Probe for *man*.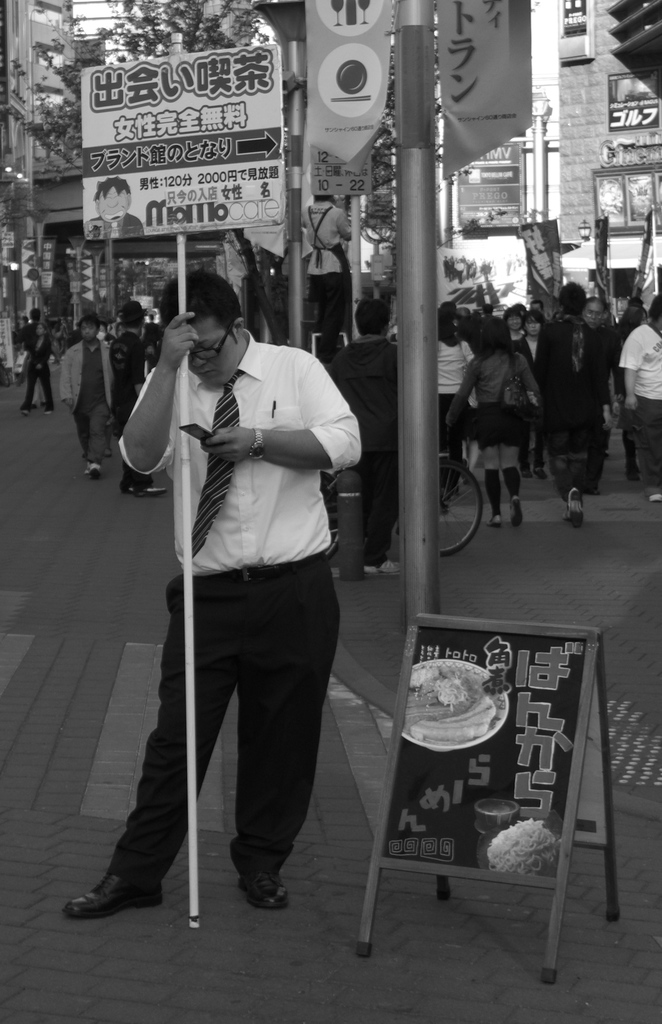
Probe result: detection(80, 178, 143, 241).
